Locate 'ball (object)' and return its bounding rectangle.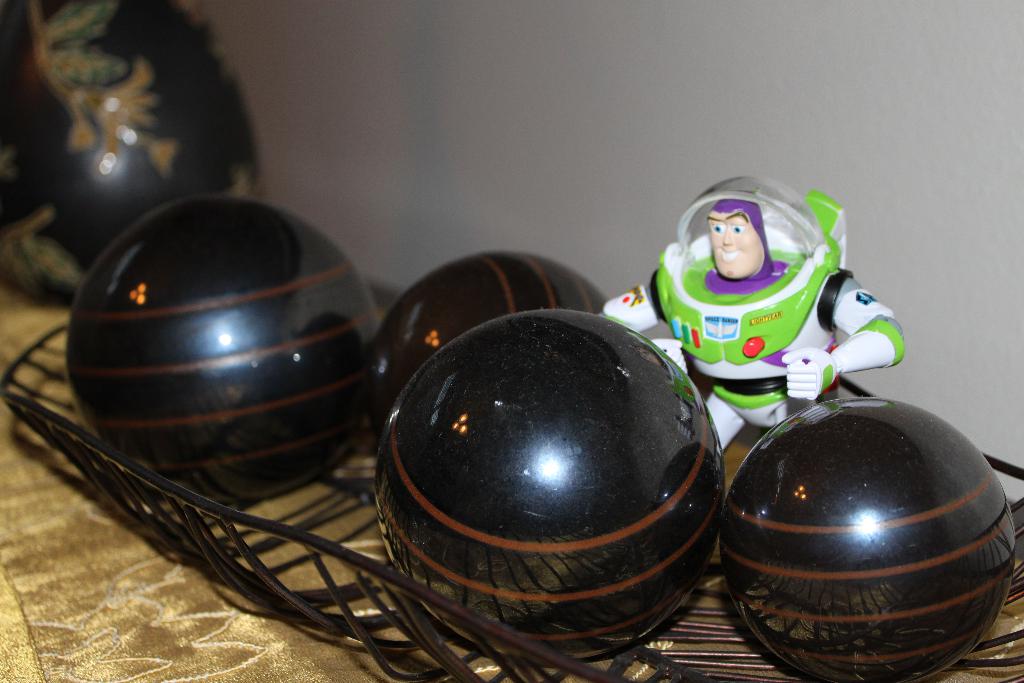
[x1=365, y1=255, x2=608, y2=424].
